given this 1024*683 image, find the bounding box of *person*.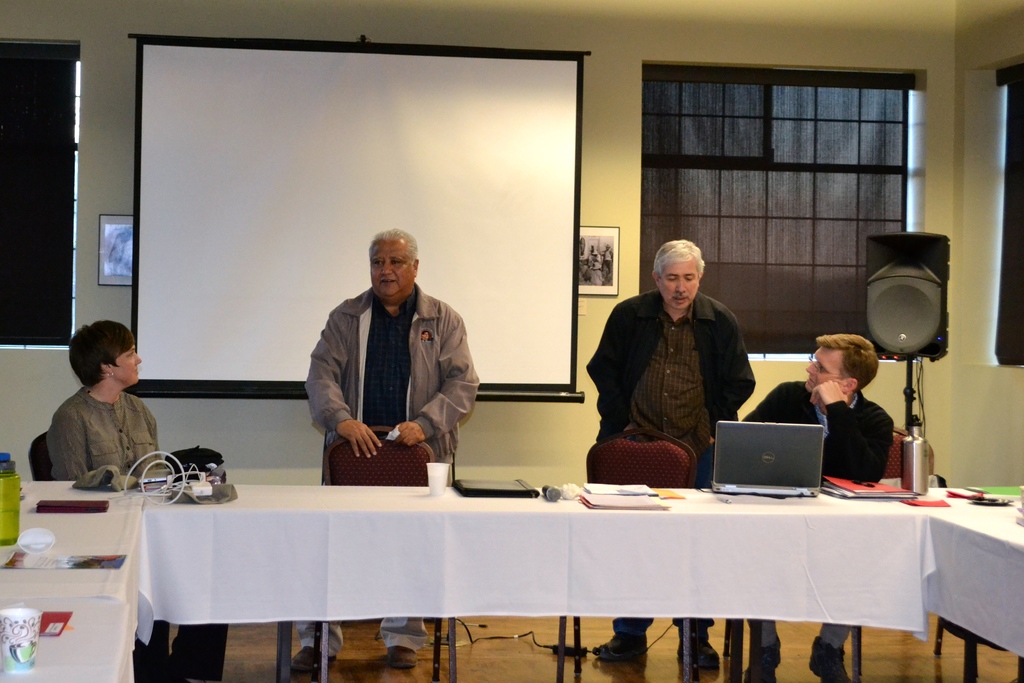
left=591, top=262, right=606, bottom=286.
